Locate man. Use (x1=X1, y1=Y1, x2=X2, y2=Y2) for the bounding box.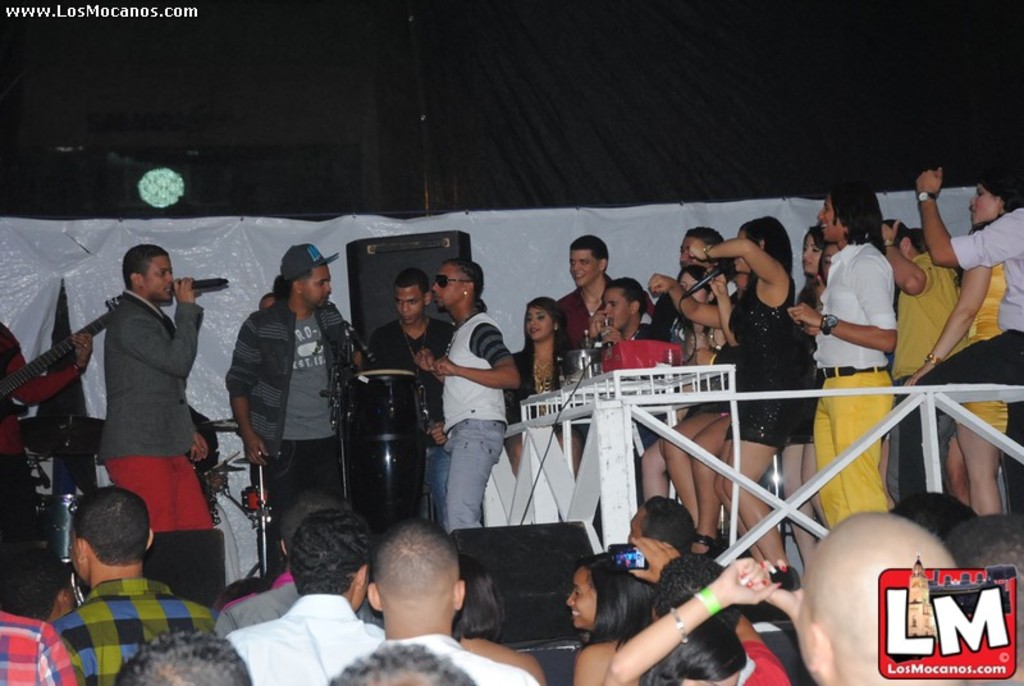
(x1=230, y1=247, x2=370, y2=572).
